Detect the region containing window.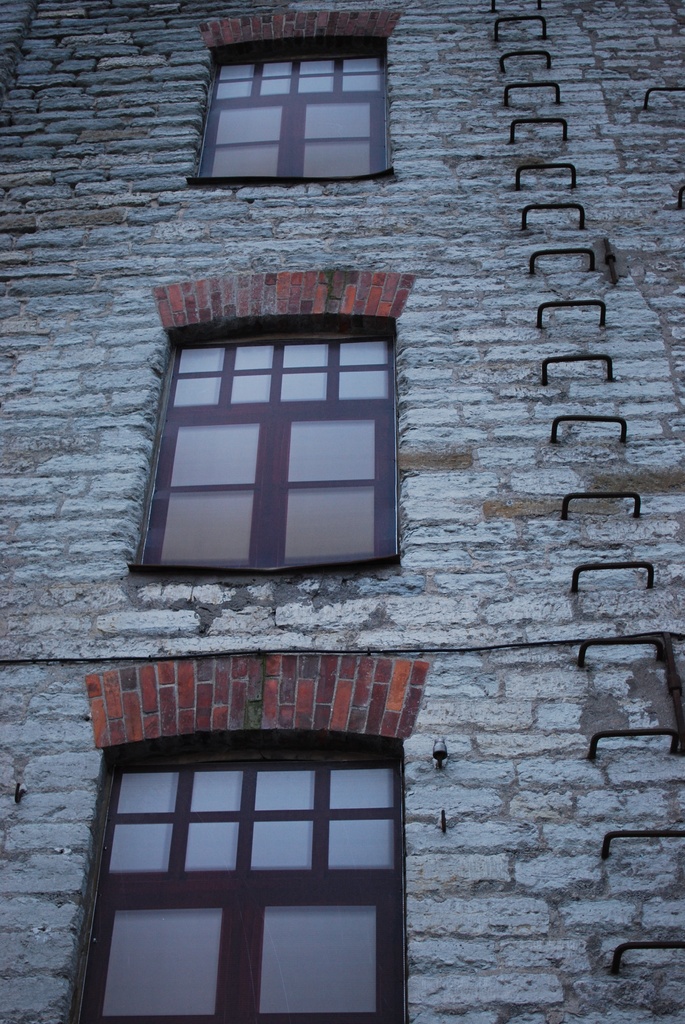
l=186, t=13, r=403, b=182.
